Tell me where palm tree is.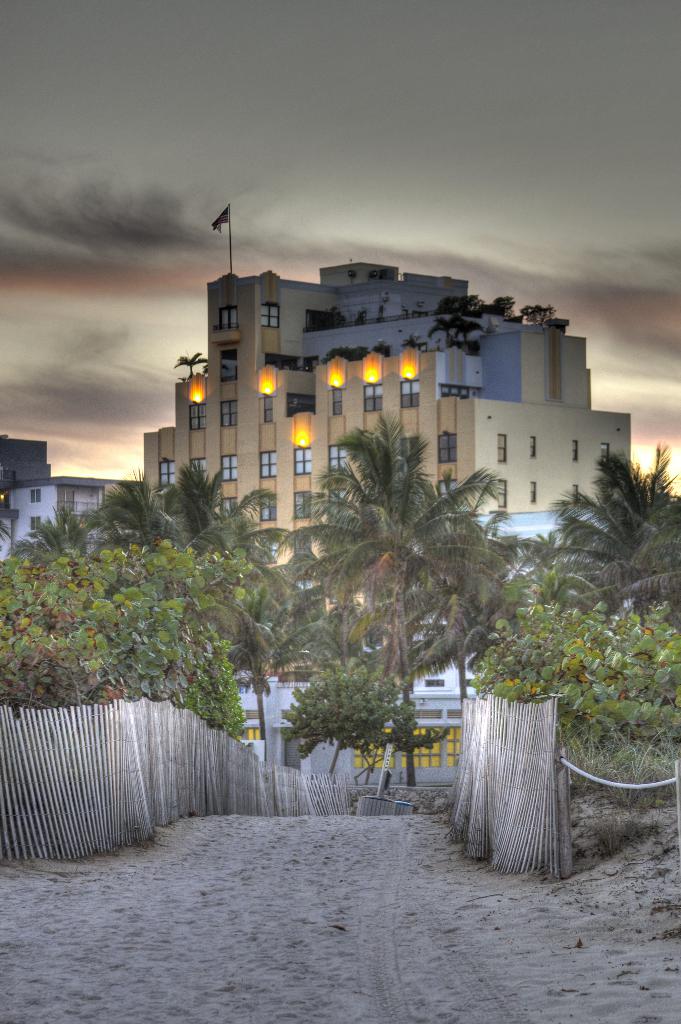
palm tree is at (199,505,273,619).
